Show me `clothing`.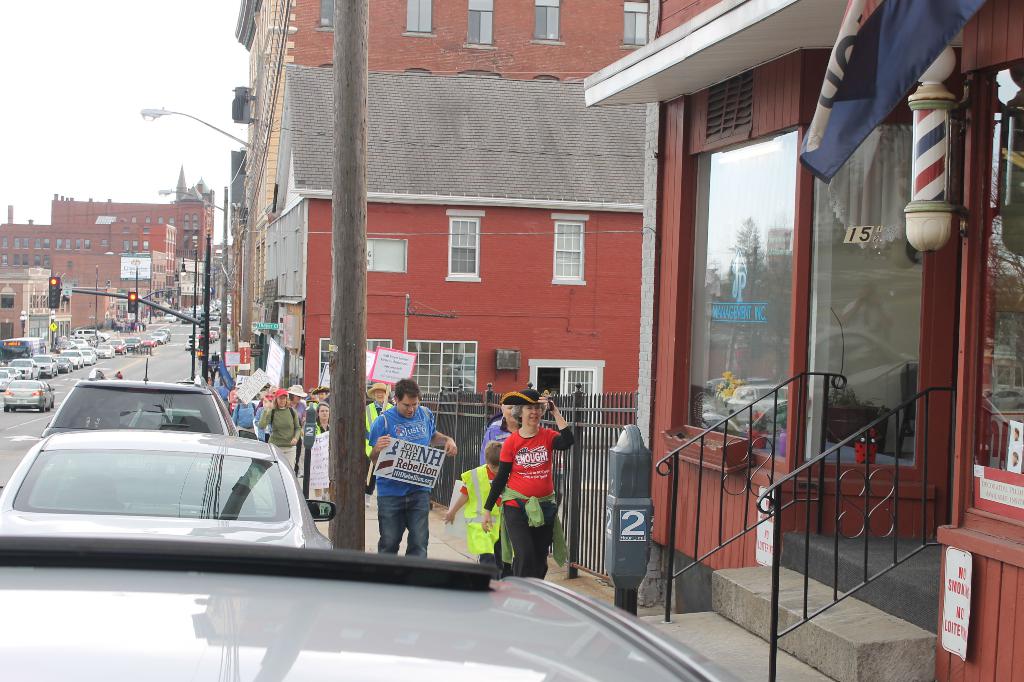
`clothing` is here: box(460, 464, 502, 563).
